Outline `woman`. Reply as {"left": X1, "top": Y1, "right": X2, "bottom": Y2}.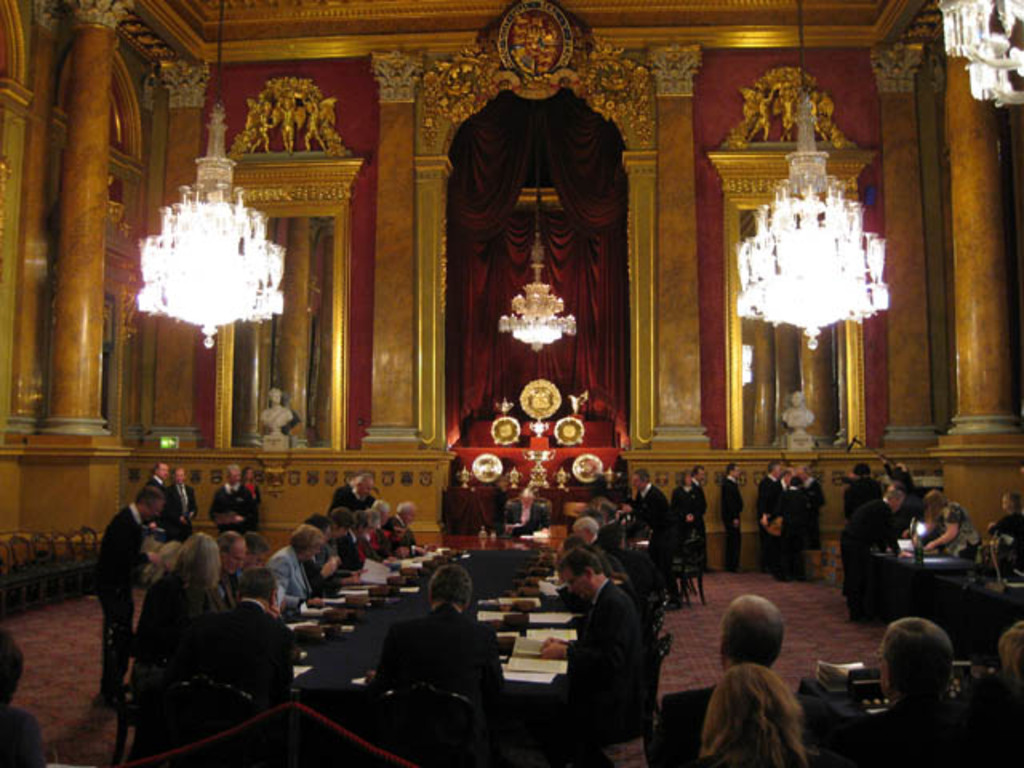
{"left": 920, "top": 486, "right": 973, "bottom": 557}.
